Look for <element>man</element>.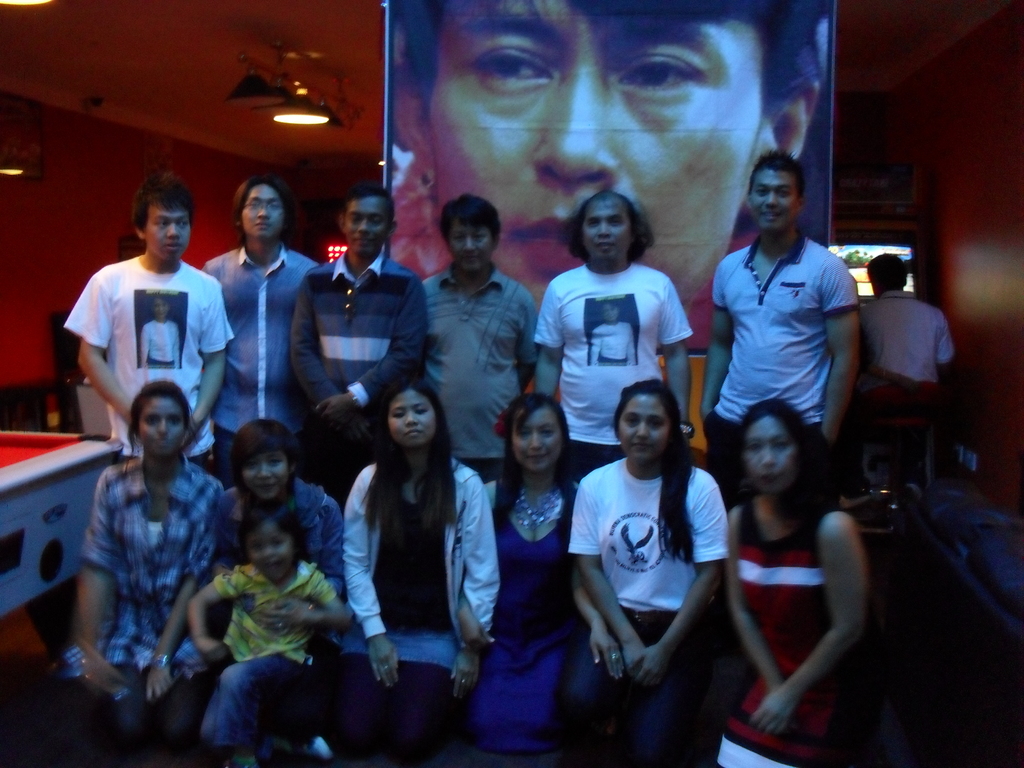
Found: {"left": 698, "top": 150, "right": 872, "bottom": 527}.
